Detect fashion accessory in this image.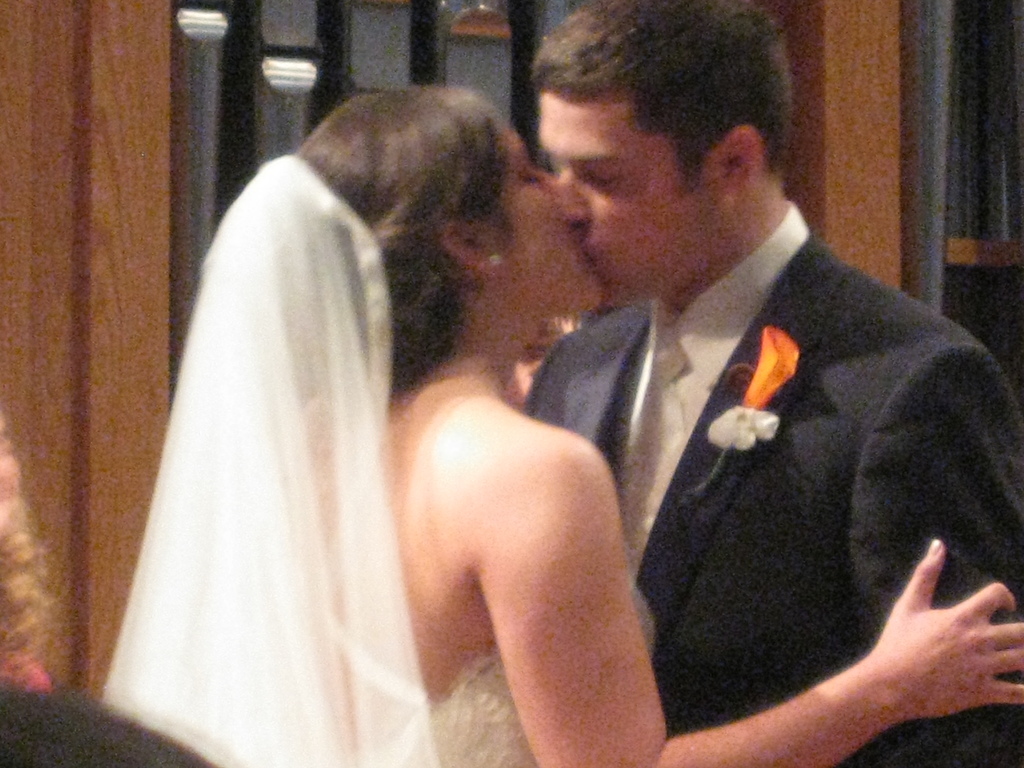
Detection: {"left": 675, "top": 322, "right": 807, "bottom": 508}.
